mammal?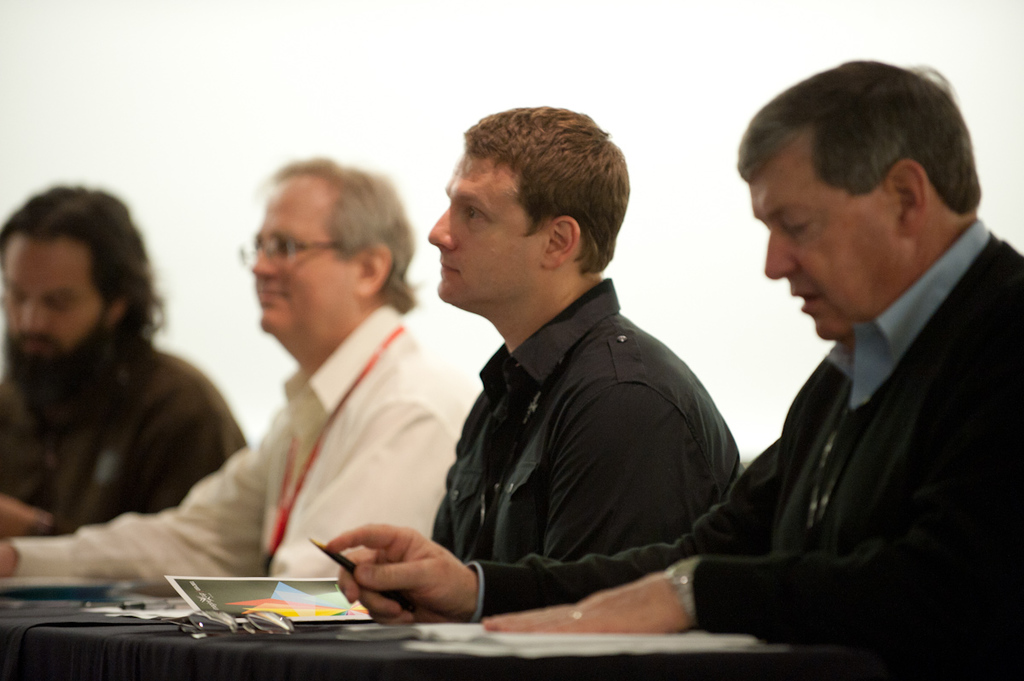
x1=0 y1=180 x2=255 y2=539
